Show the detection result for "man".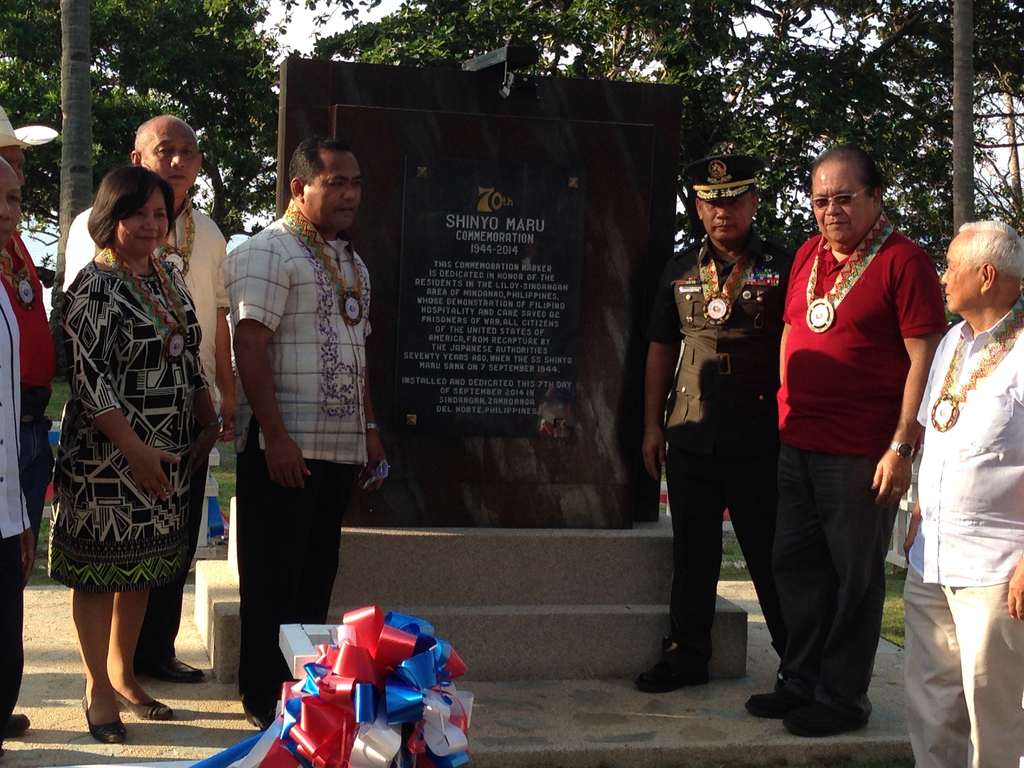
(58, 109, 239, 683).
